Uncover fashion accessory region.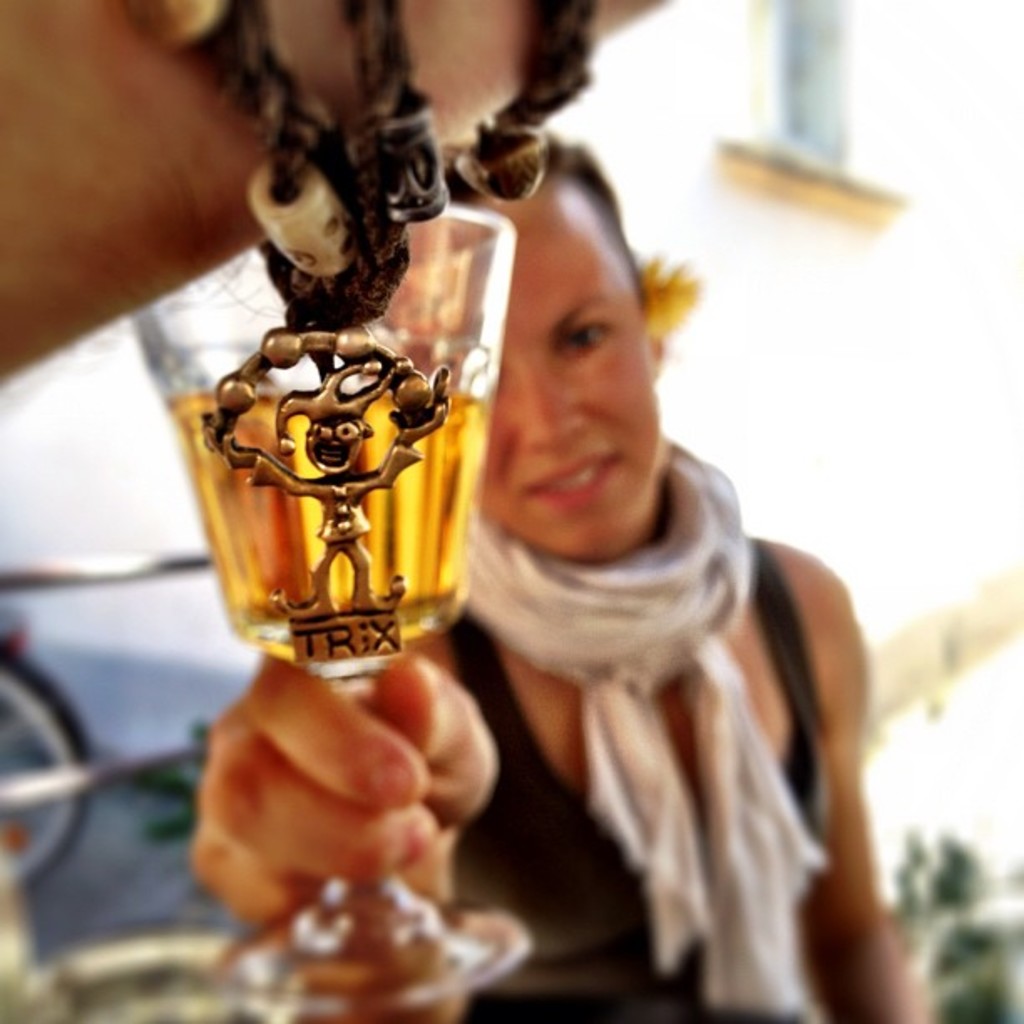
Uncovered: [127, 0, 599, 683].
